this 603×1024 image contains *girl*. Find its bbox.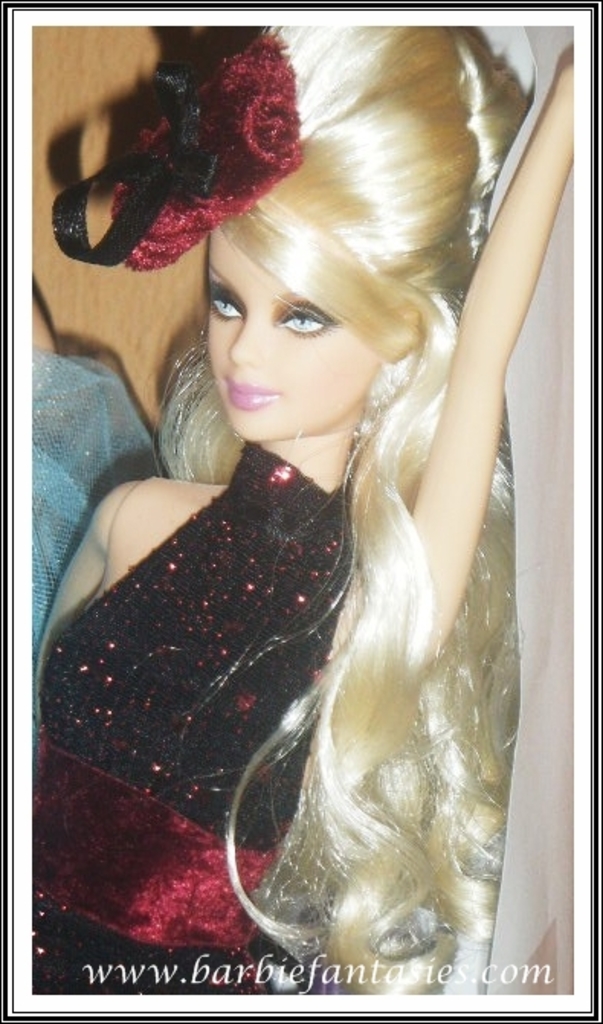
bbox=[31, 23, 576, 992].
